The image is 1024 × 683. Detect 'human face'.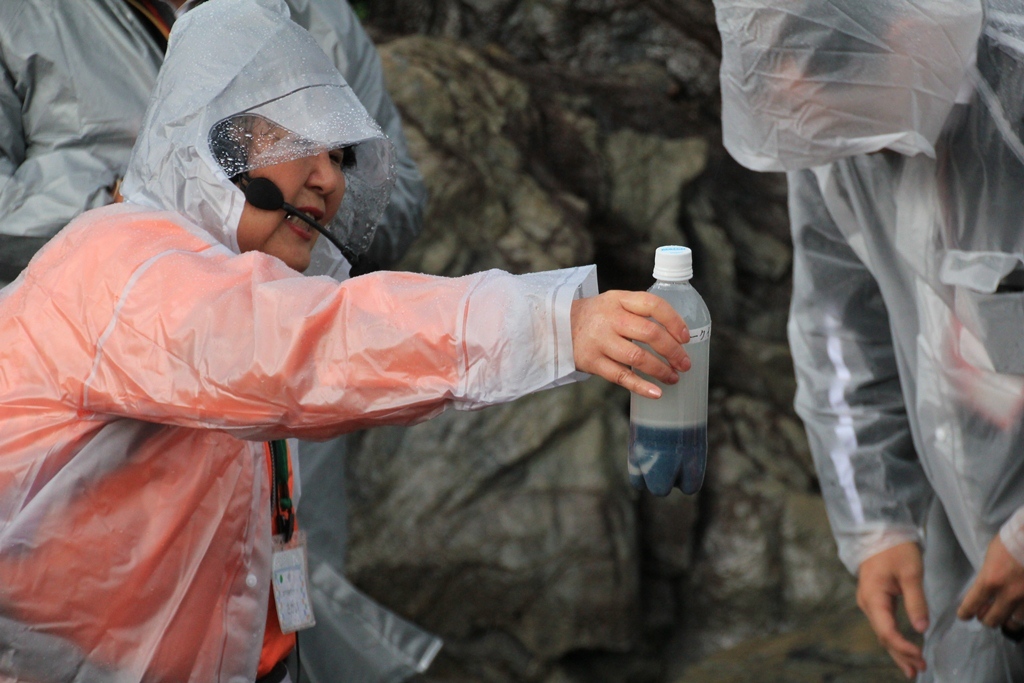
Detection: <region>230, 114, 348, 269</region>.
